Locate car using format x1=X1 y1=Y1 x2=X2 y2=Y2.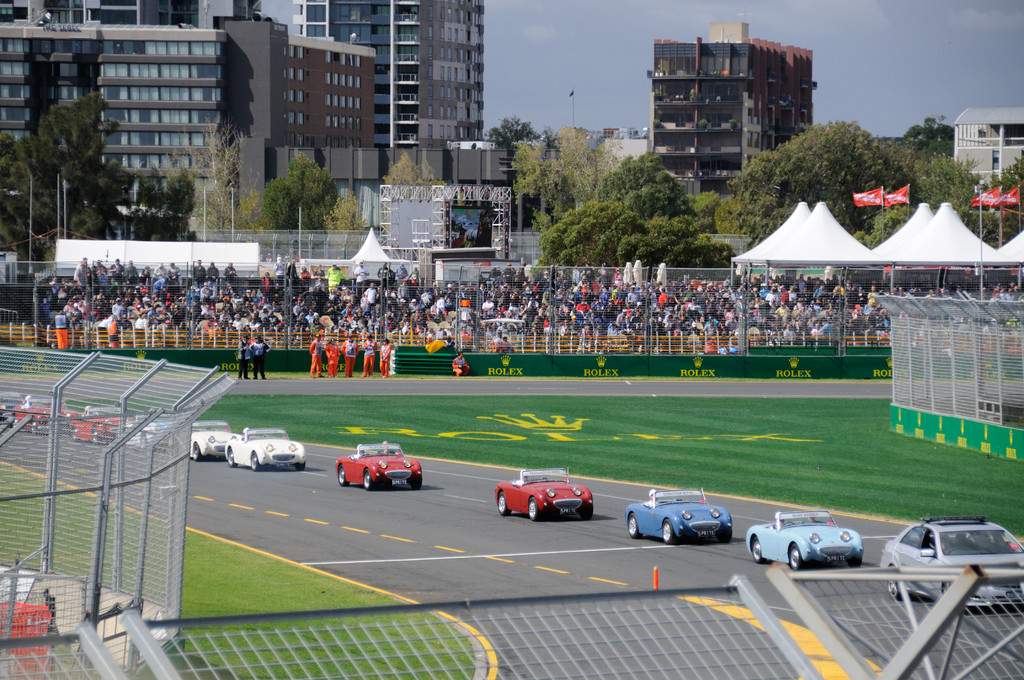
x1=752 y1=514 x2=874 y2=580.
